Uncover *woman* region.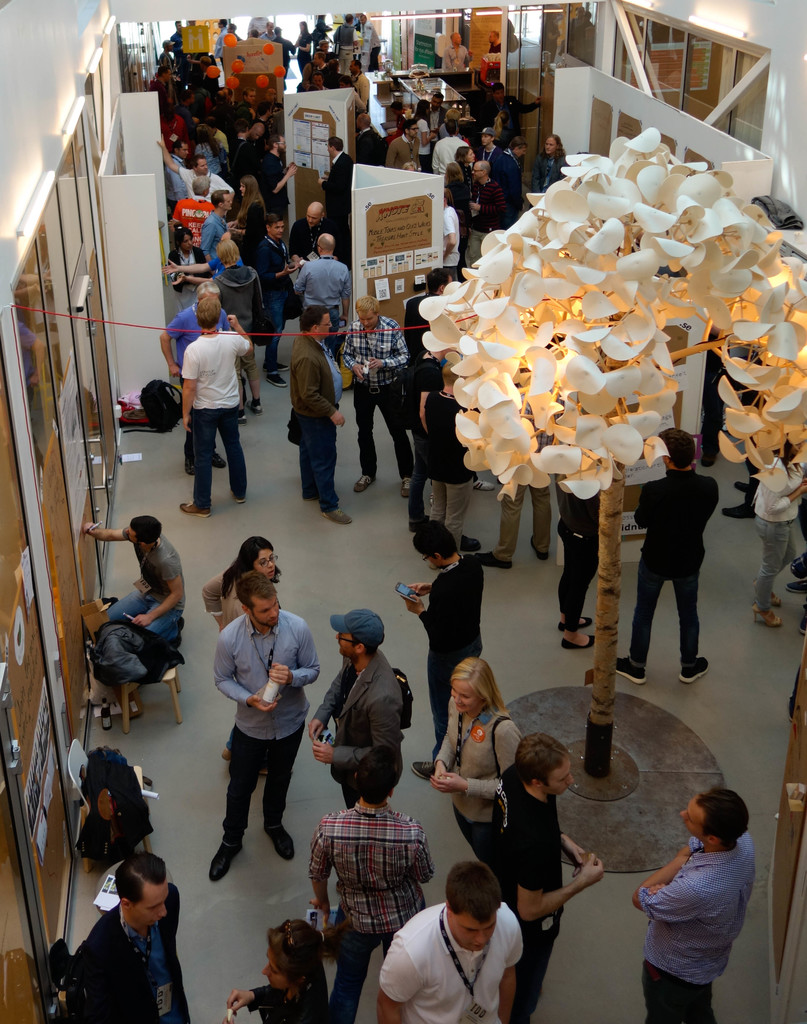
Uncovered: crop(195, 532, 287, 772).
